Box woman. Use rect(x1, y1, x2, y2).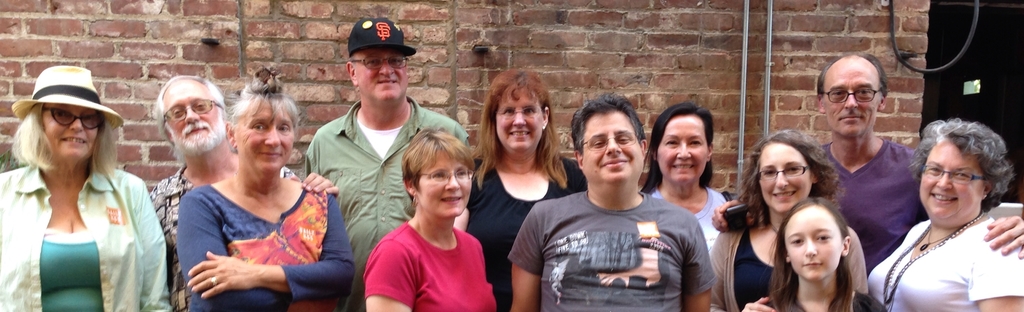
rect(365, 127, 496, 311).
